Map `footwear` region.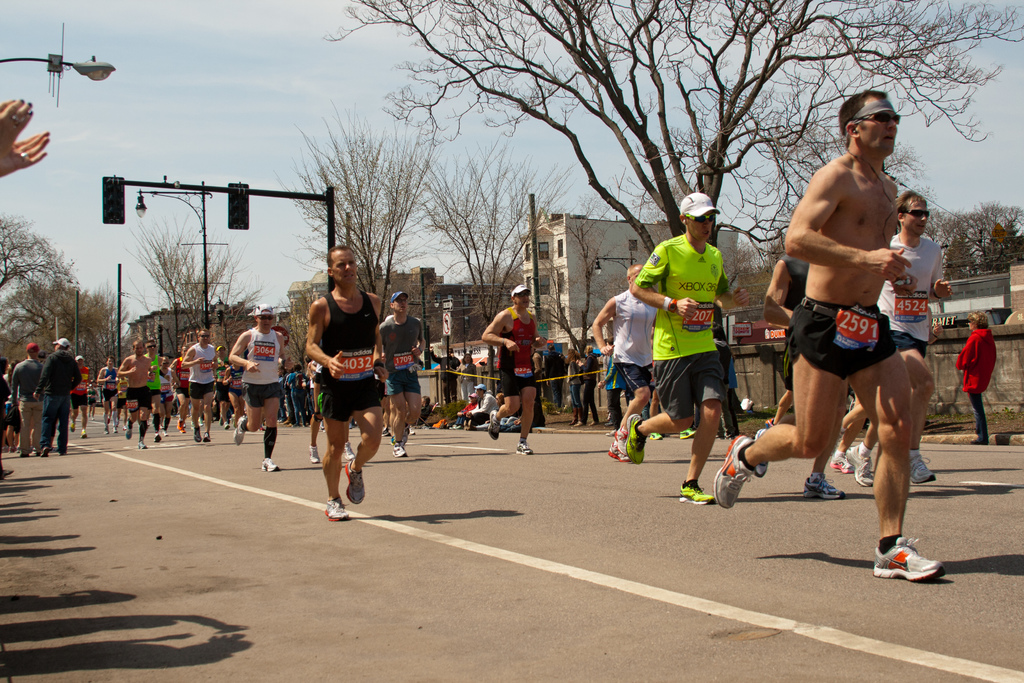
Mapped to [844,441,875,488].
